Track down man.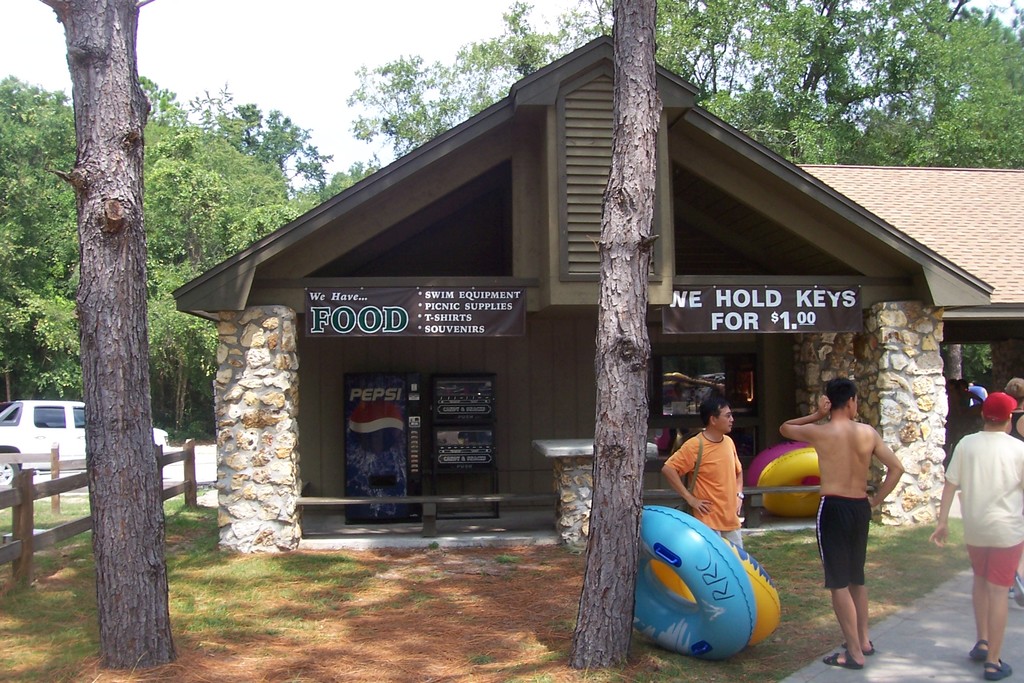
Tracked to 780,375,904,668.
